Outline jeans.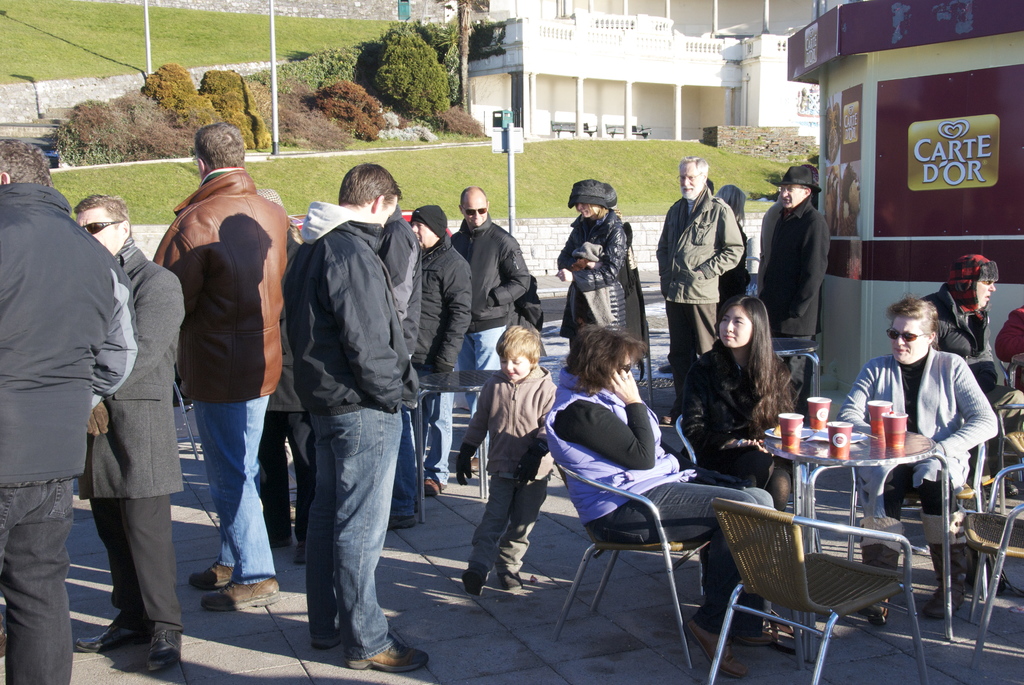
Outline: rect(302, 406, 398, 655).
